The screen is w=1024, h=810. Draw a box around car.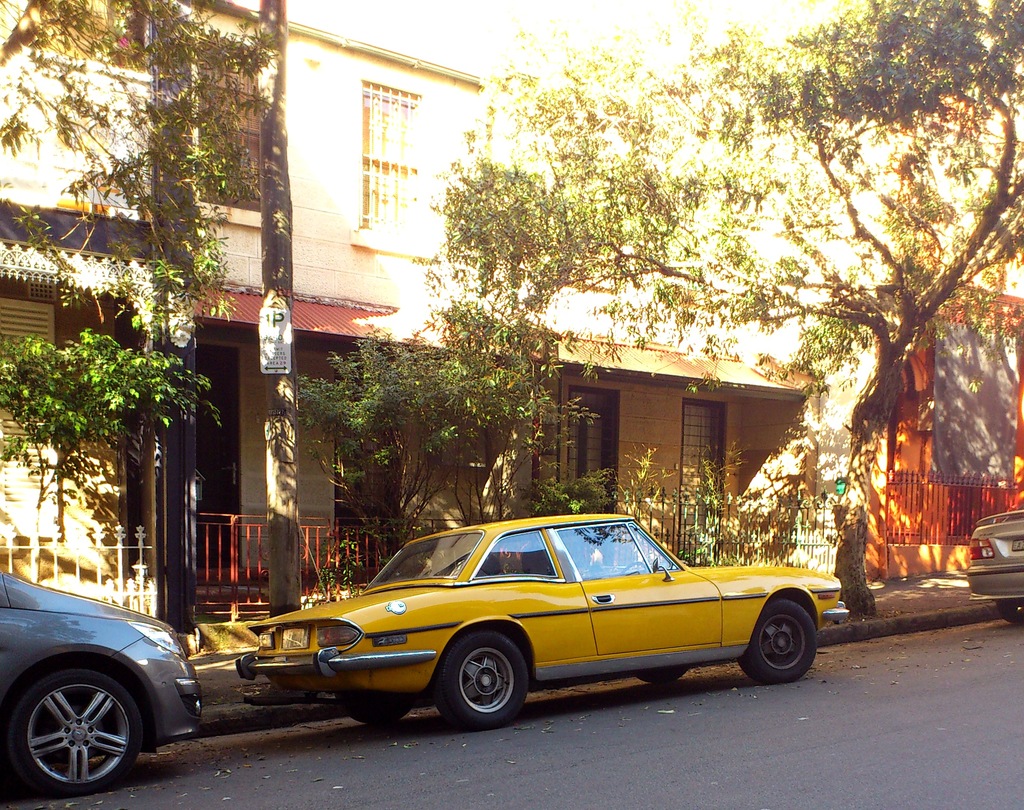
select_region(963, 496, 1023, 622).
